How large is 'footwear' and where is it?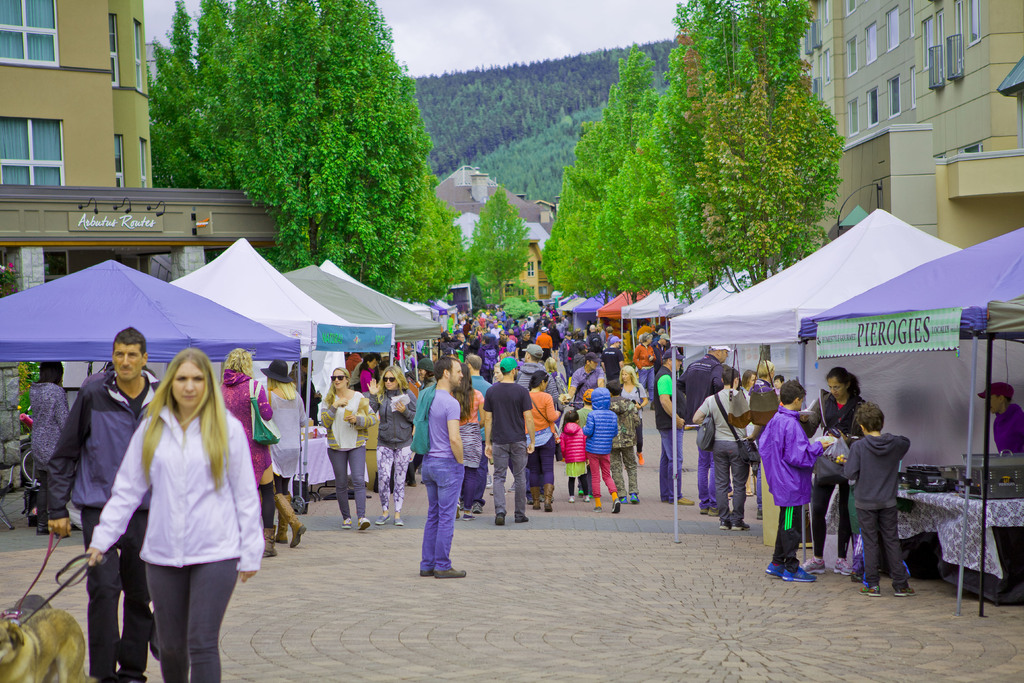
Bounding box: <bbox>341, 518, 351, 528</bbox>.
